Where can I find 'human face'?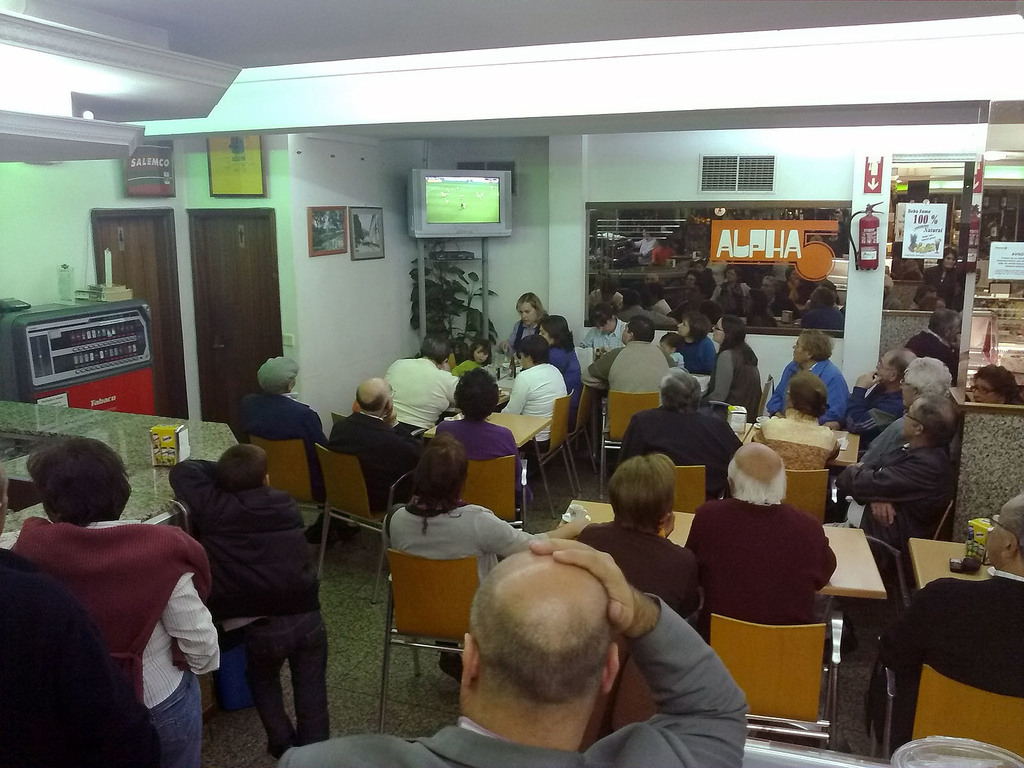
You can find it at 477, 346, 486, 361.
